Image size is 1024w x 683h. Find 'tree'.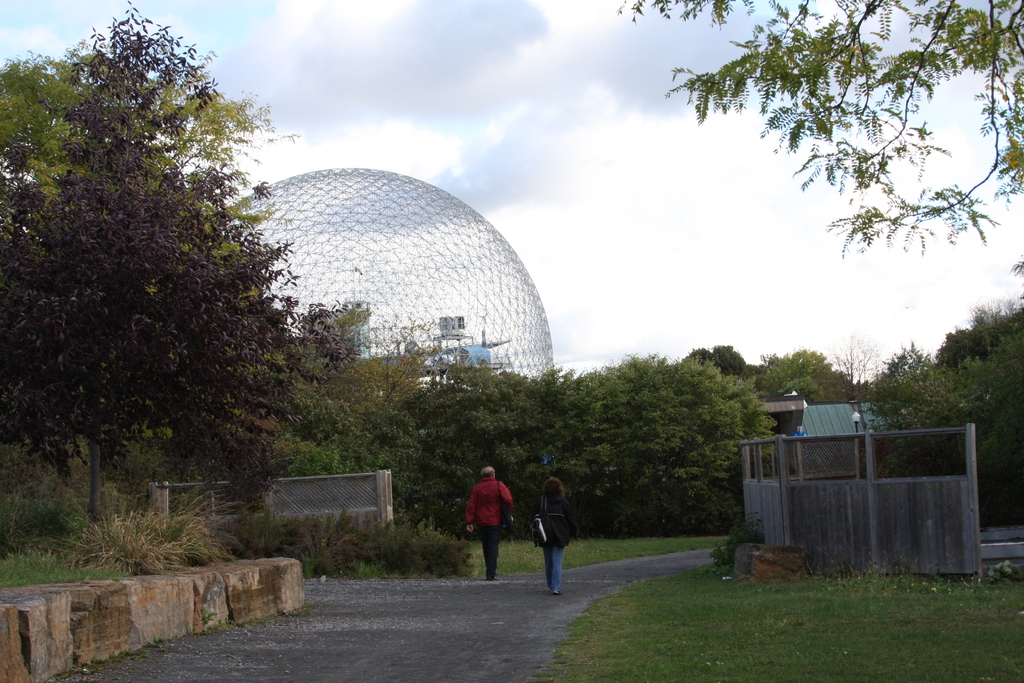
bbox=[22, 26, 298, 555].
